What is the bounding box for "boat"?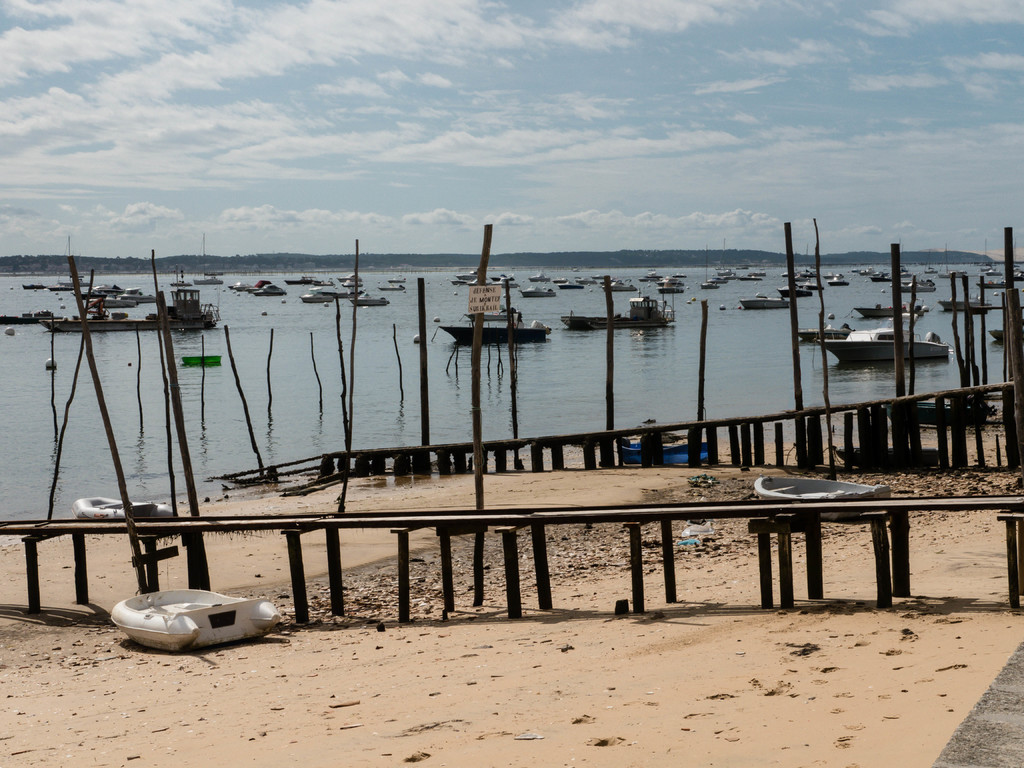
region(878, 393, 1001, 424).
